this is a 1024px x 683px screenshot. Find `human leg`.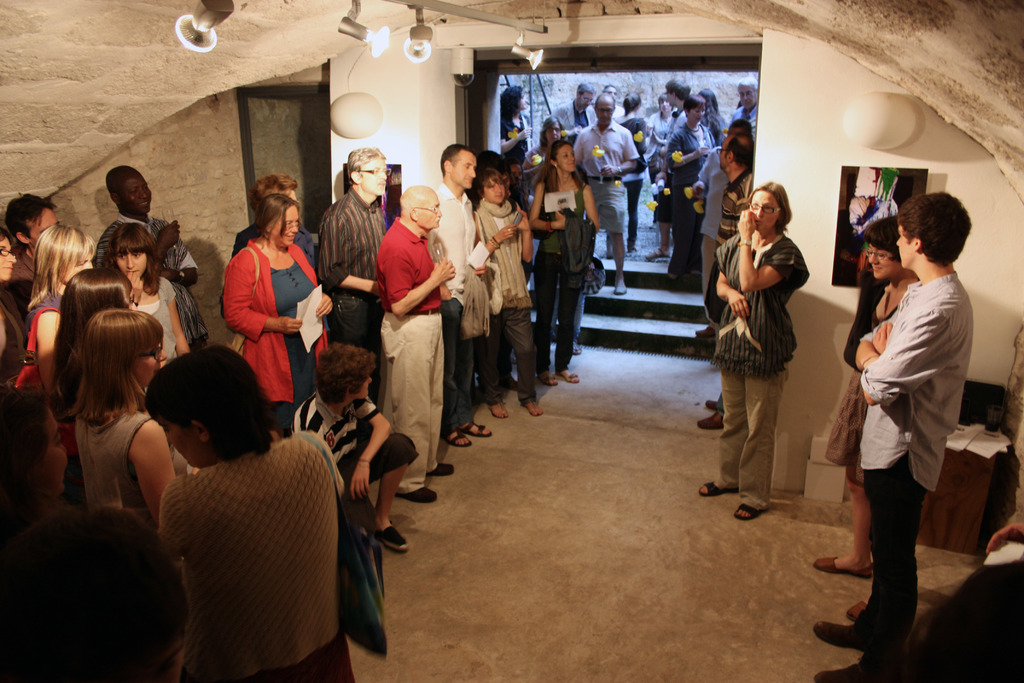
Bounding box: {"x1": 395, "y1": 314, "x2": 449, "y2": 490}.
